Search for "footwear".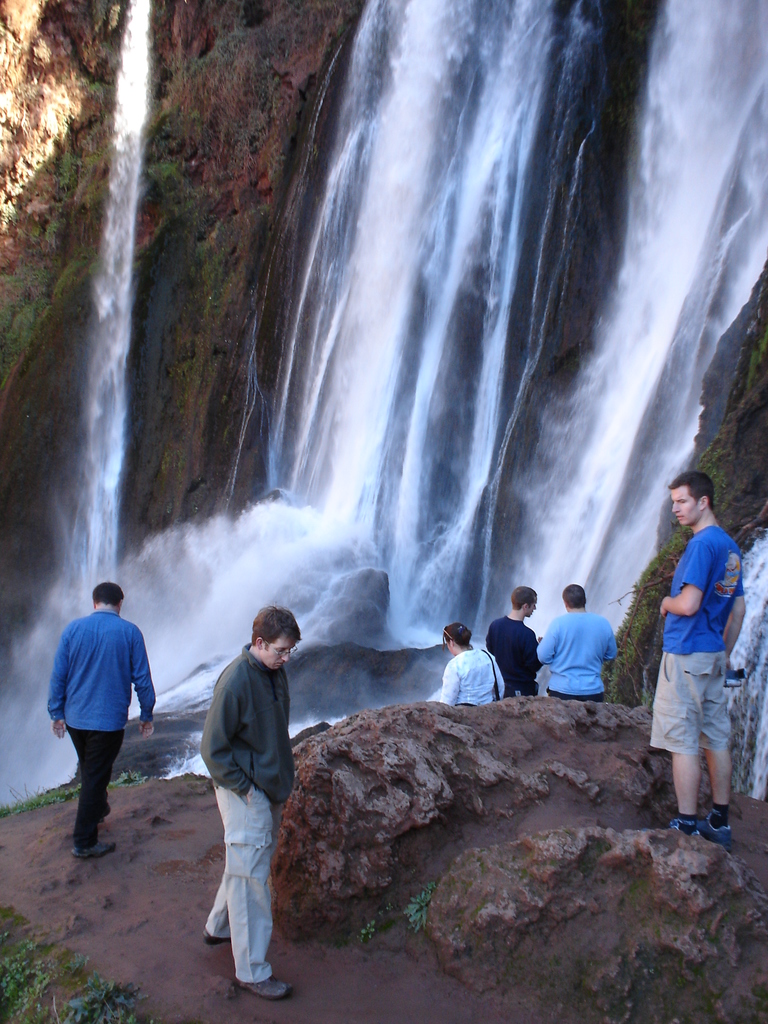
Found at {"left": 72, "top": 839, "right": 111, "bottom": 862}.
